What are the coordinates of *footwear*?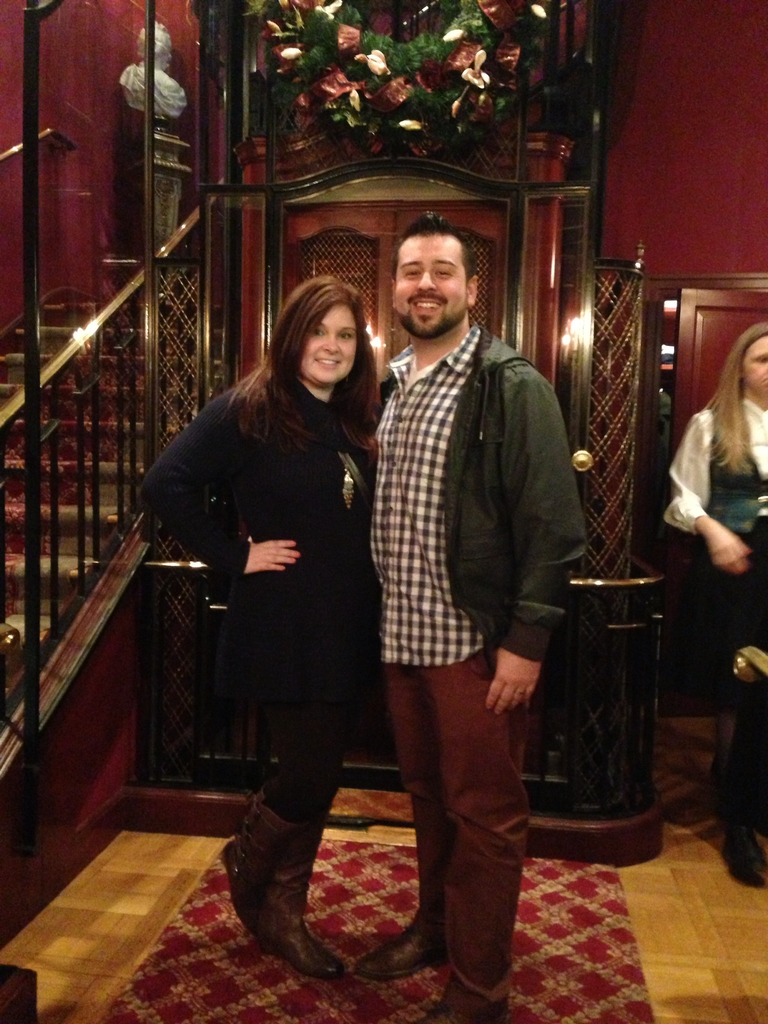
locate(253, 818, 346, 986).
